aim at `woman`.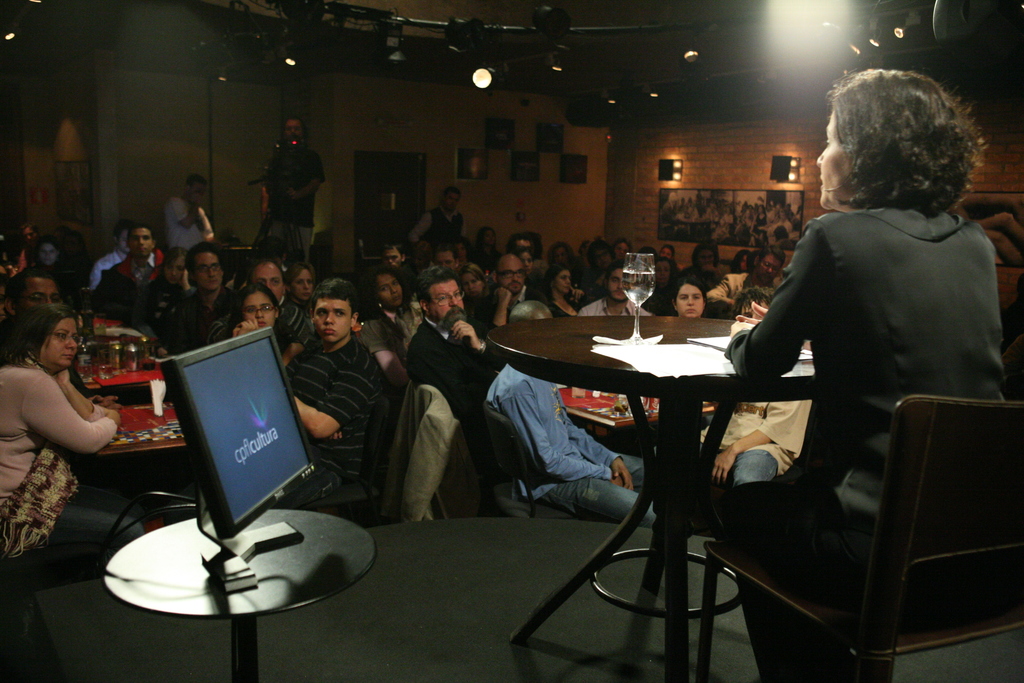
Aimed at <region>657, 243, 675, 261</region>.
